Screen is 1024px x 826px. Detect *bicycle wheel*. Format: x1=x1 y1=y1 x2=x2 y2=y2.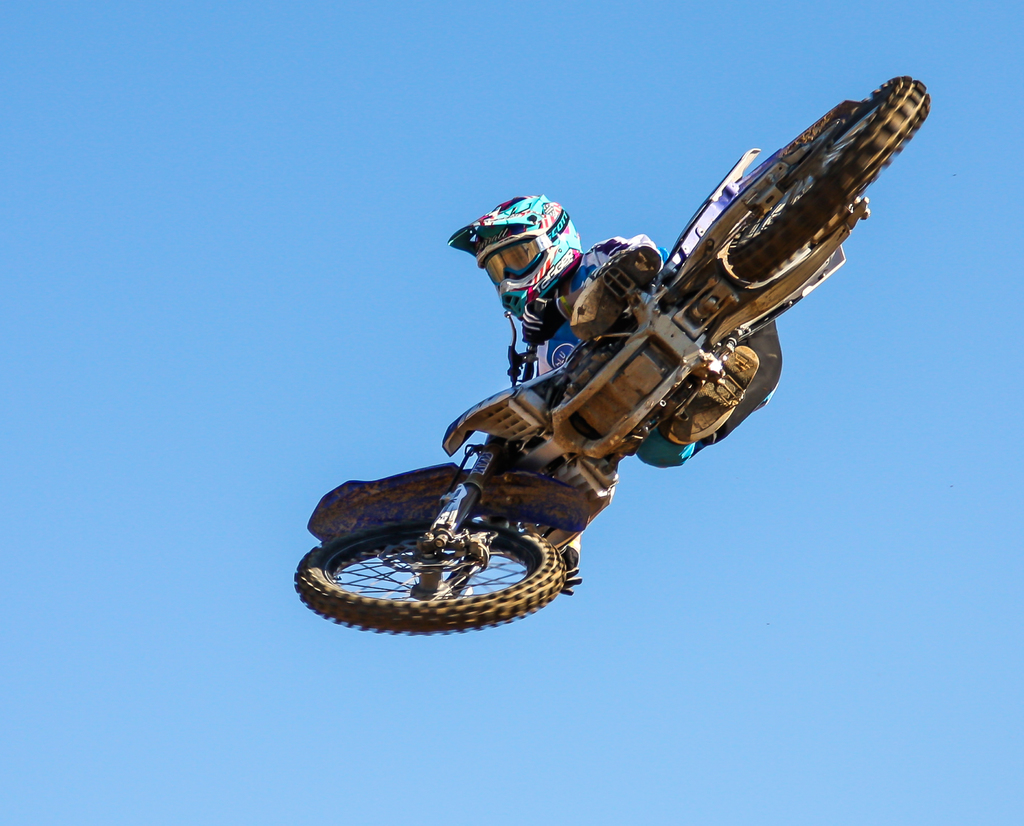
x1=317 y1=459 x2=534 y2=633.
